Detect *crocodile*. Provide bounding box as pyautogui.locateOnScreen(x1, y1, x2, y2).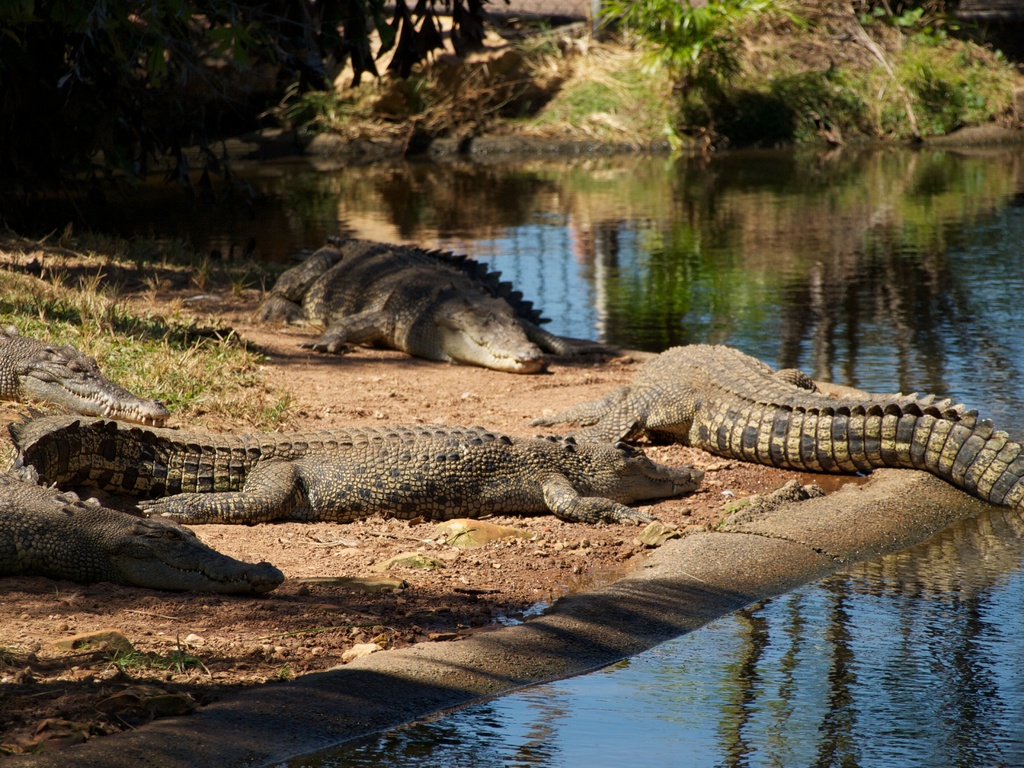
pyautogui.locateOnScreen(245, 240, 621, 373).
